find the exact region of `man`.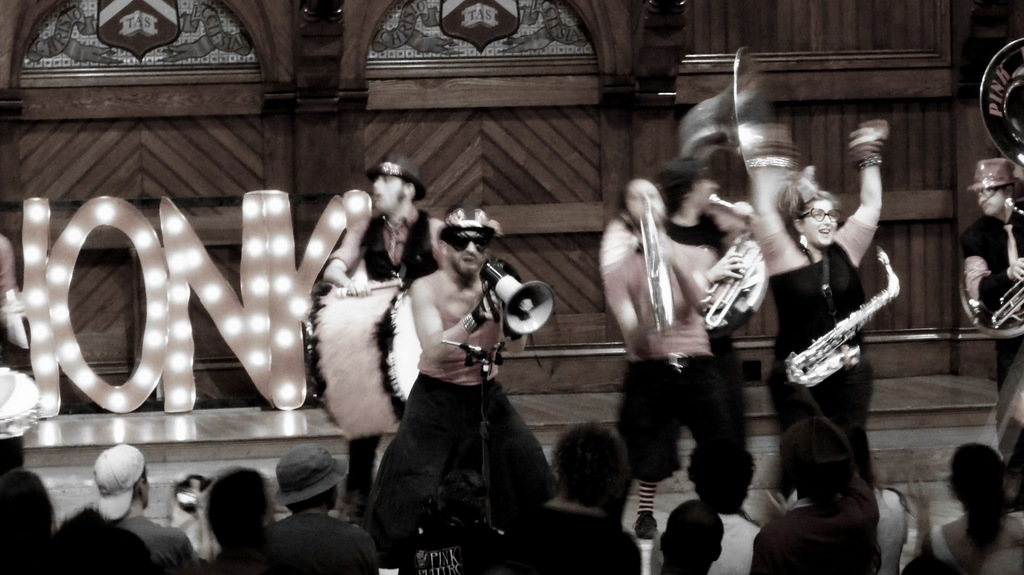
Exact region: Rect(325, 149, 446, 522).
